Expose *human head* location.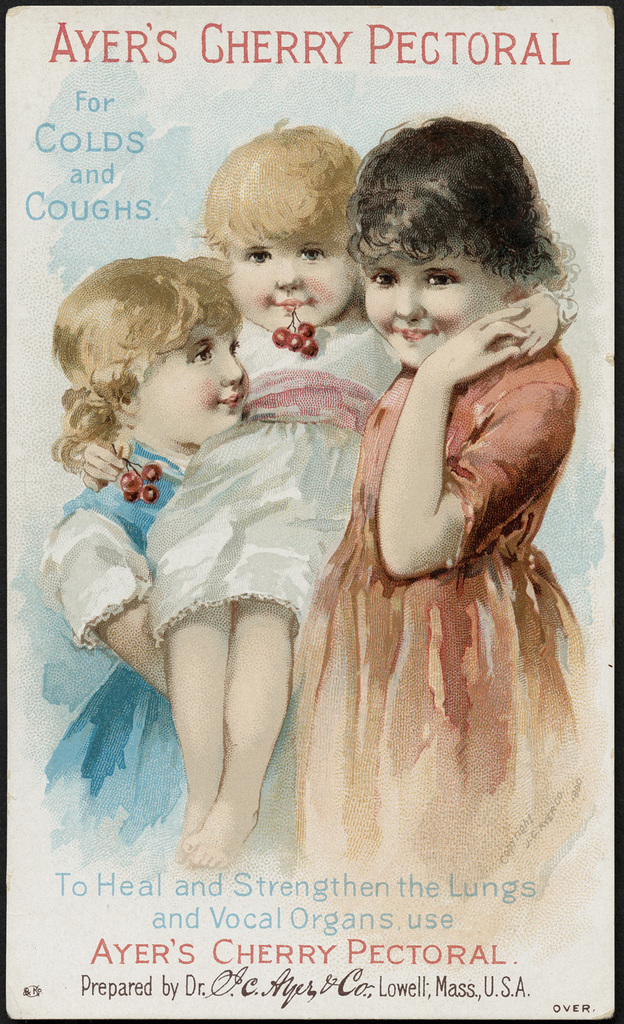
Exposed at 356,113,551,371.
